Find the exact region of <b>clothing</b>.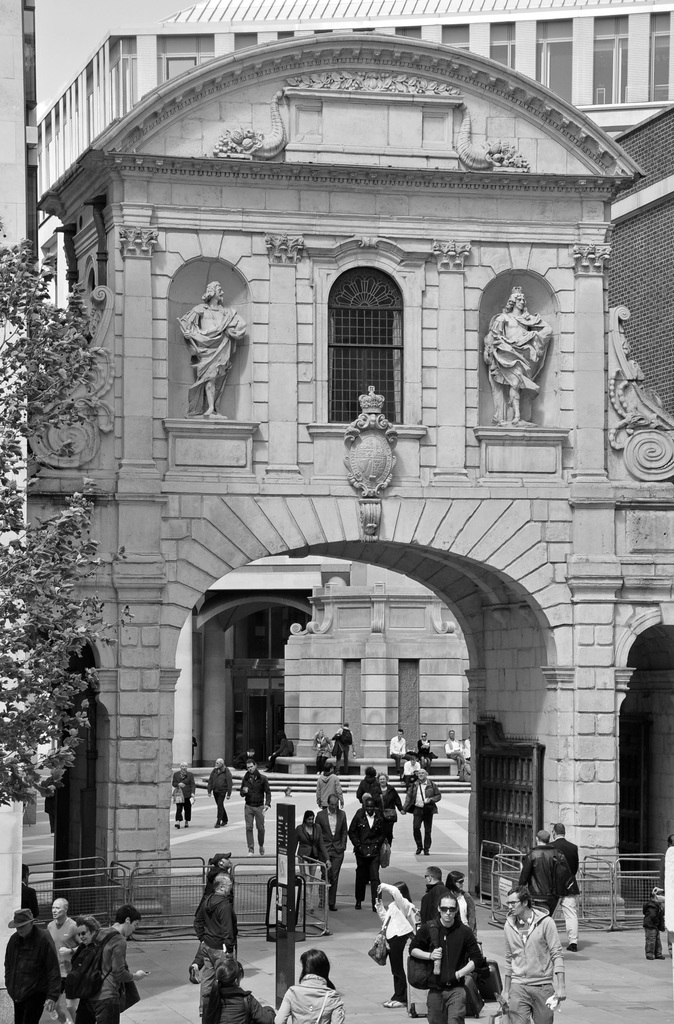
Exact region: Rect(408, 922, 492, 1023).
